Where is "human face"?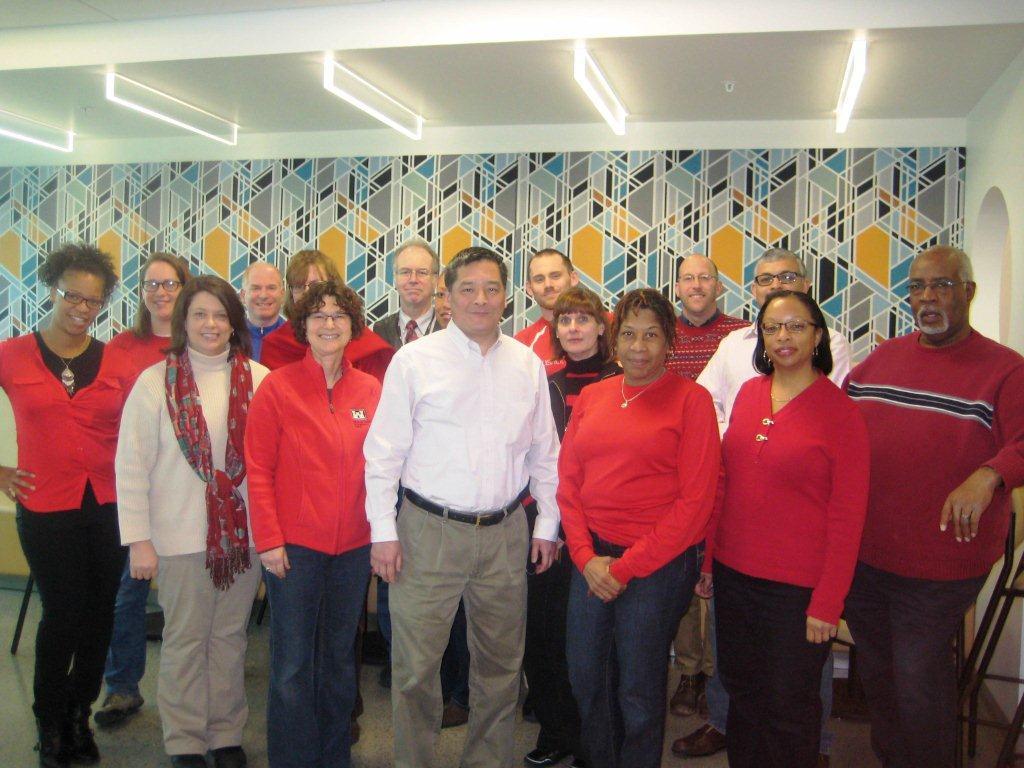
select_region(528, 256, 572, 309).
